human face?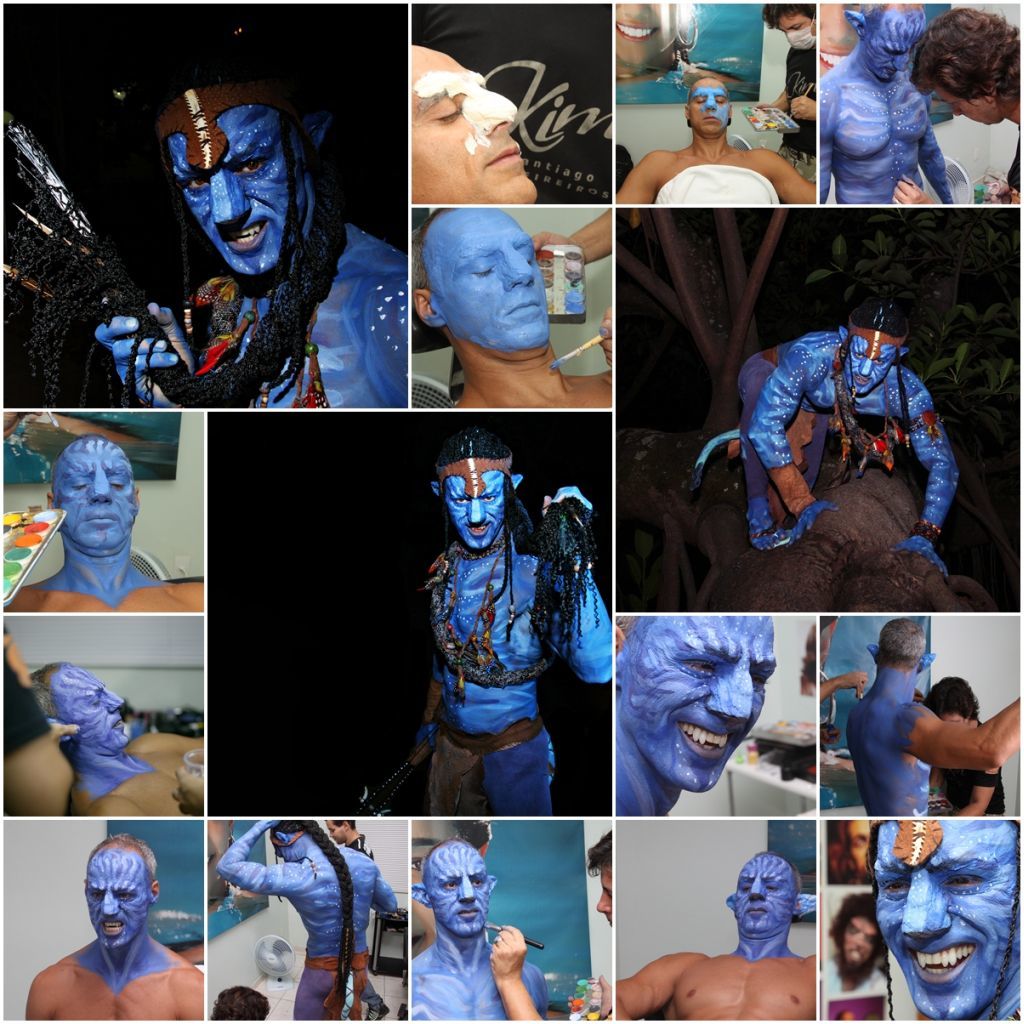
x1=82, y1=852, x2=148, y2=956
